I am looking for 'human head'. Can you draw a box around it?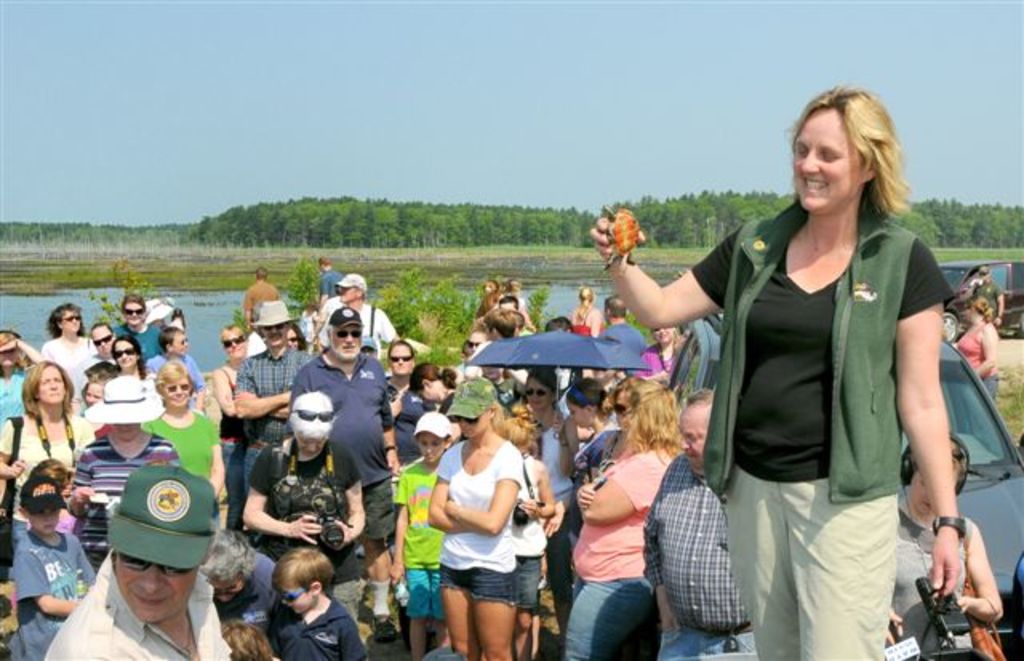
Sure, the bounding box is 979/267/994/282.
